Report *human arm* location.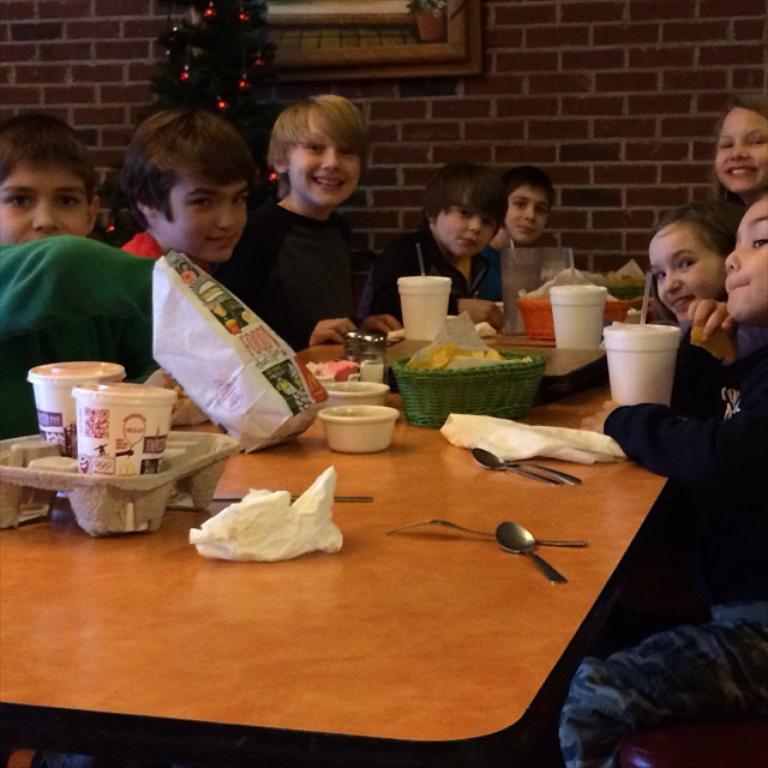
Report: (x1=316, y1=311, x2=355, y2=350).
